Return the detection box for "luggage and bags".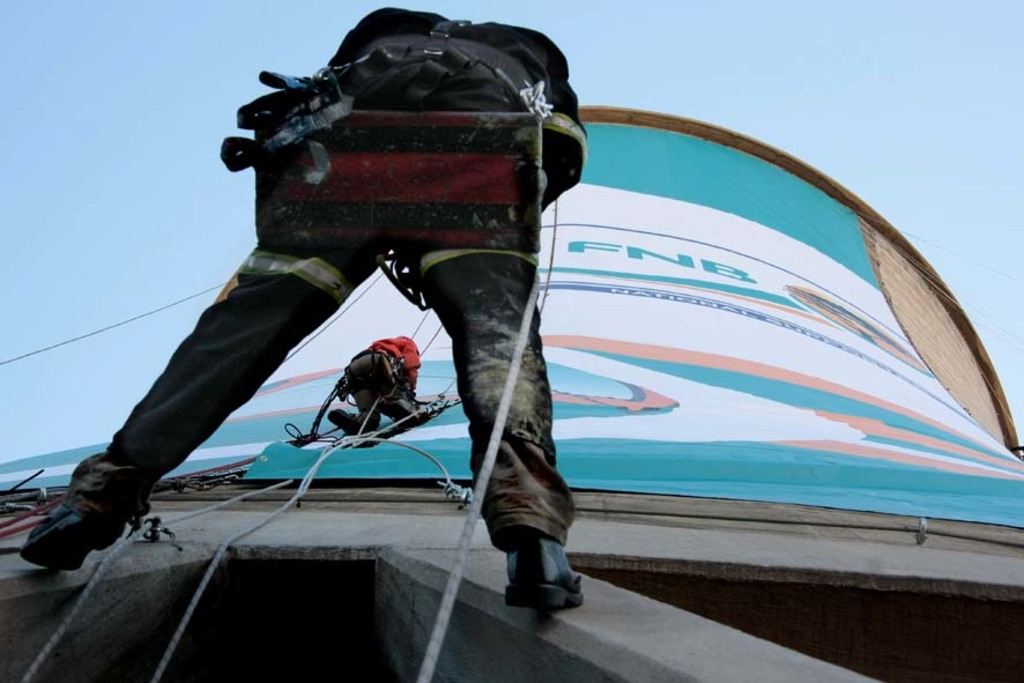
select_region(216, 6, 588, 250).
